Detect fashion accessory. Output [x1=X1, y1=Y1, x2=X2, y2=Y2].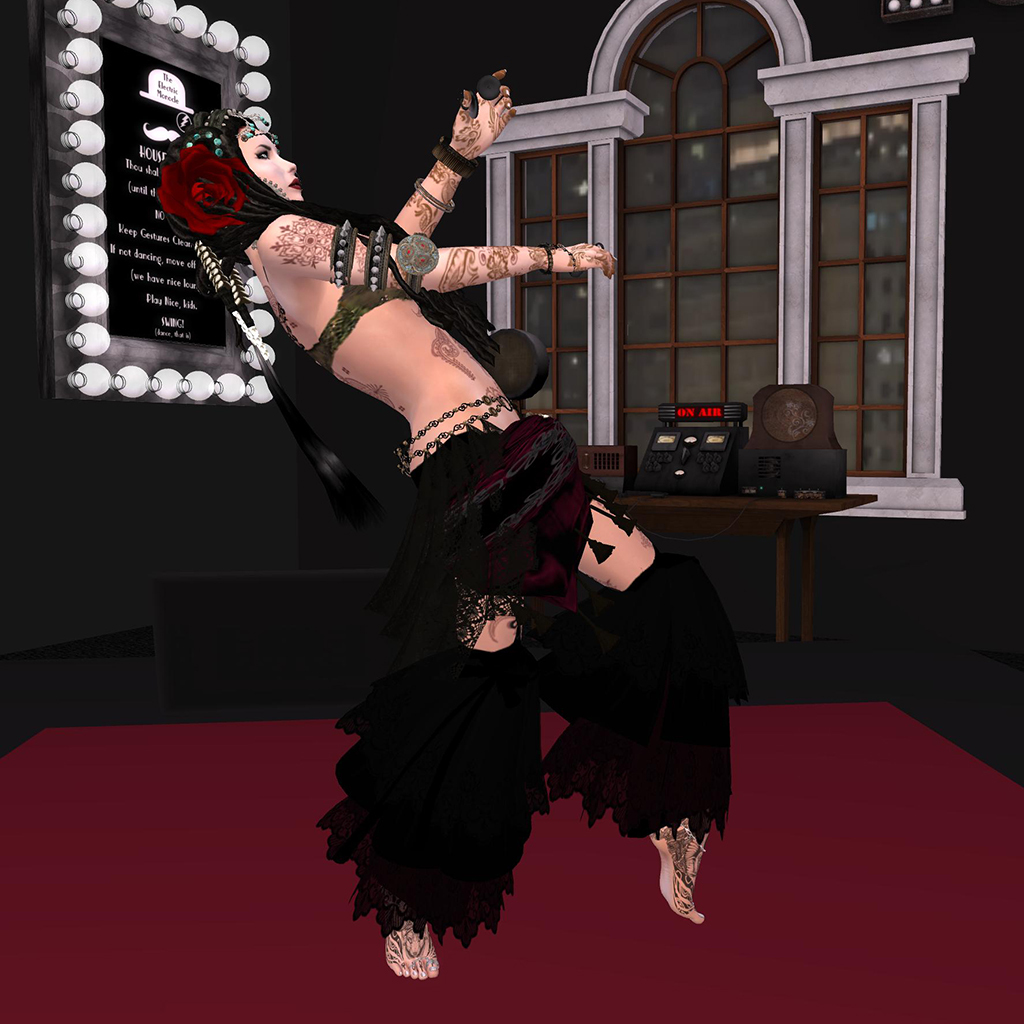
[x1=534, y1=243, x2=575, y2=273].
